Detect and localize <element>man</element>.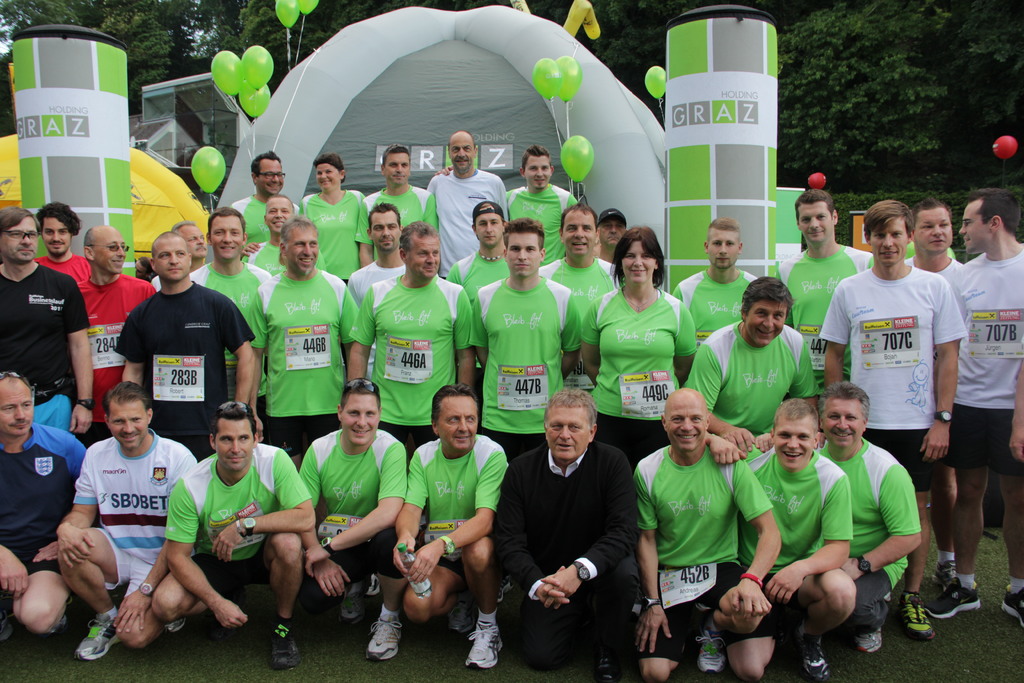
Localized at region(187, 209, 269, 393).
